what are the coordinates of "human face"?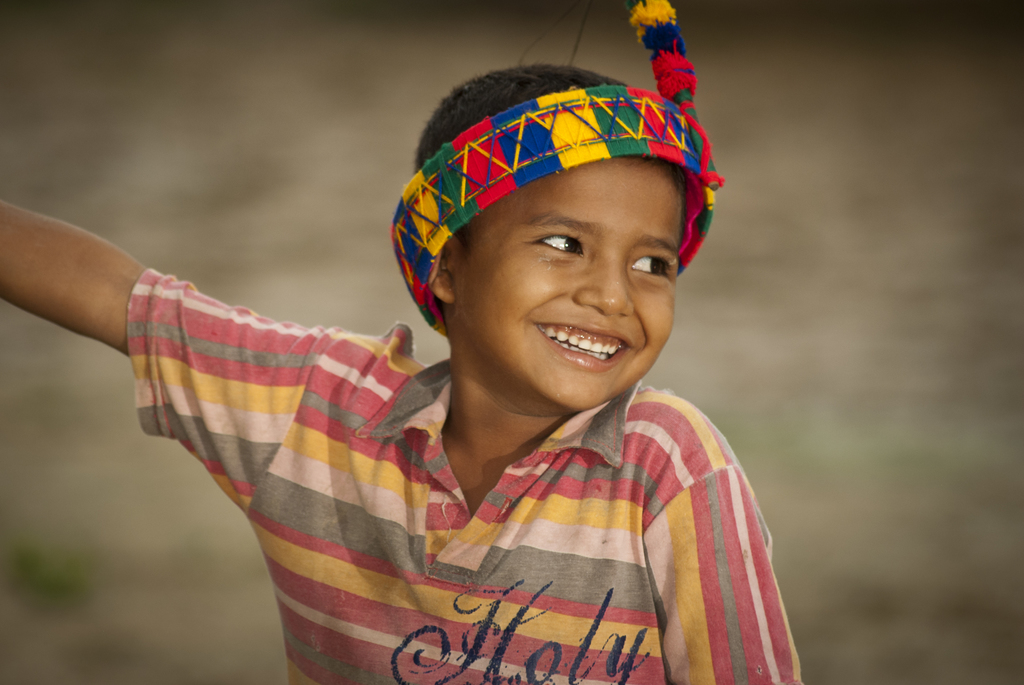
region(455, 150, 684, 410).
